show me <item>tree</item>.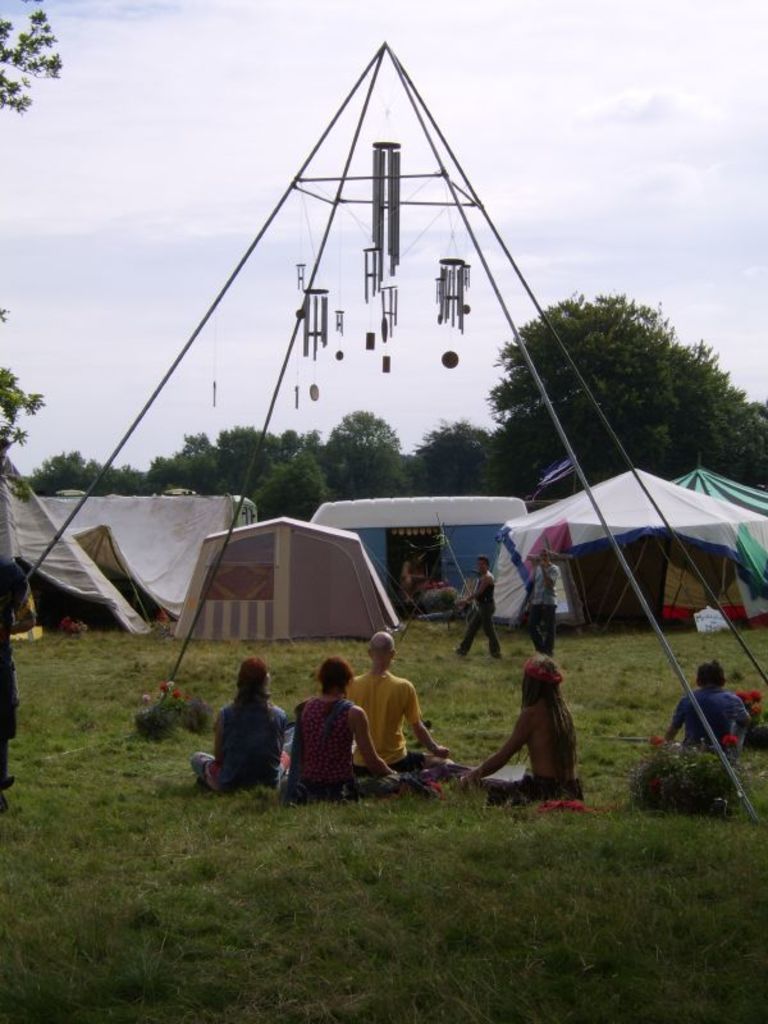
<item>tree</item> is here: rect(0, 0, 65, 451).
